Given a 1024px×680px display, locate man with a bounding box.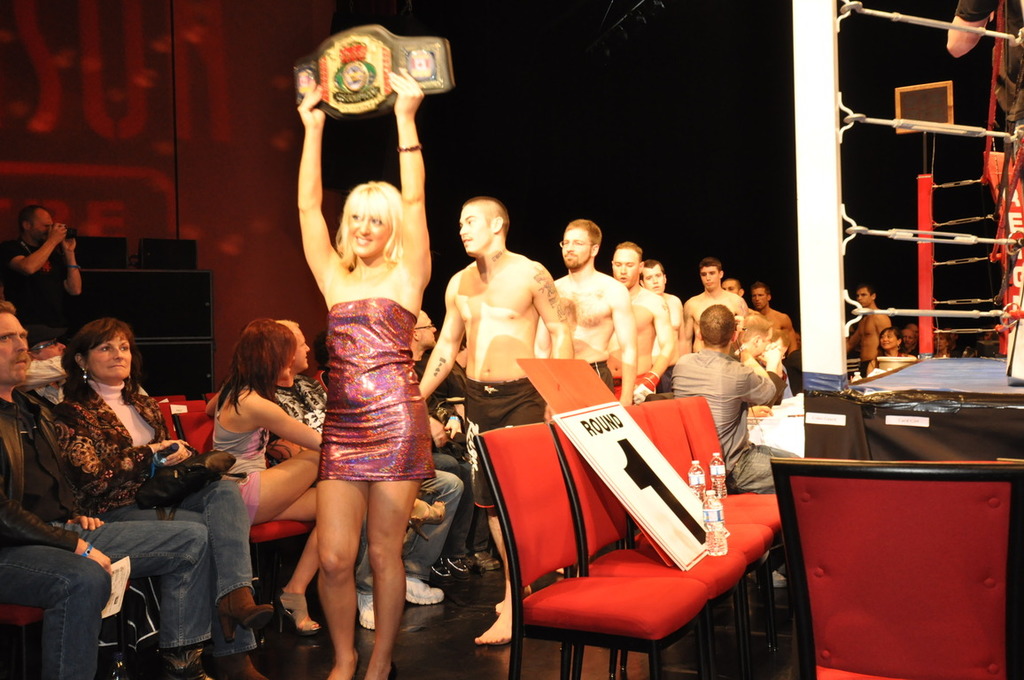
Located: x1=639 y1=263 x2=685 y2=398.
